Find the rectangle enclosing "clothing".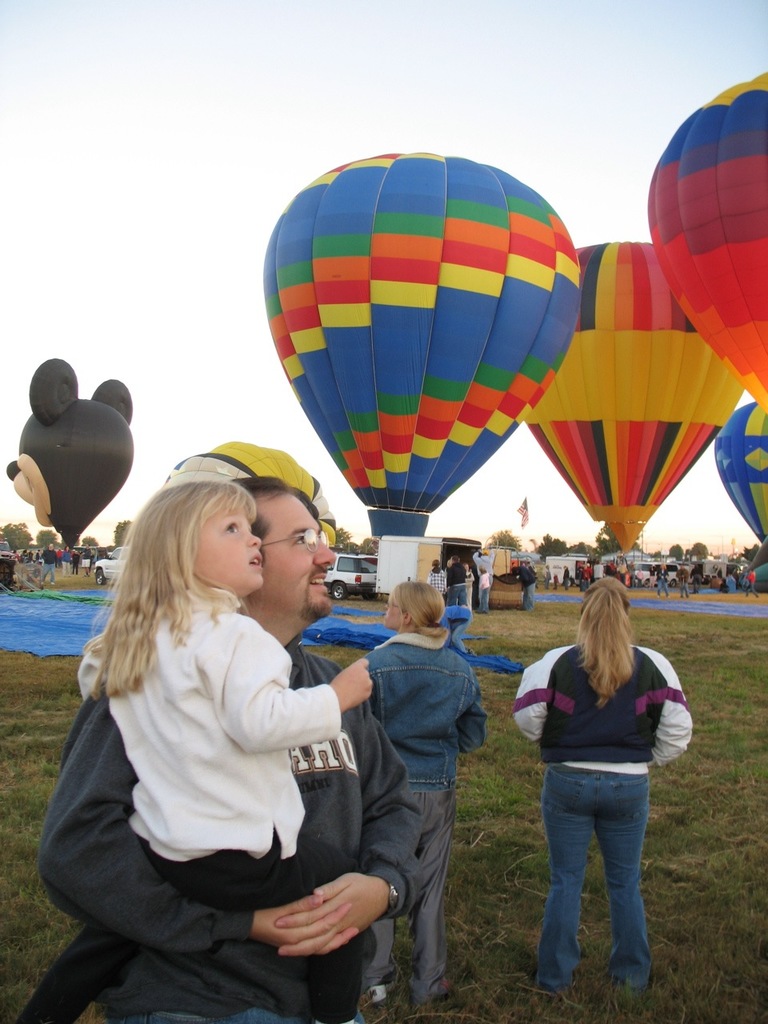
427, 566, 445, 610.
